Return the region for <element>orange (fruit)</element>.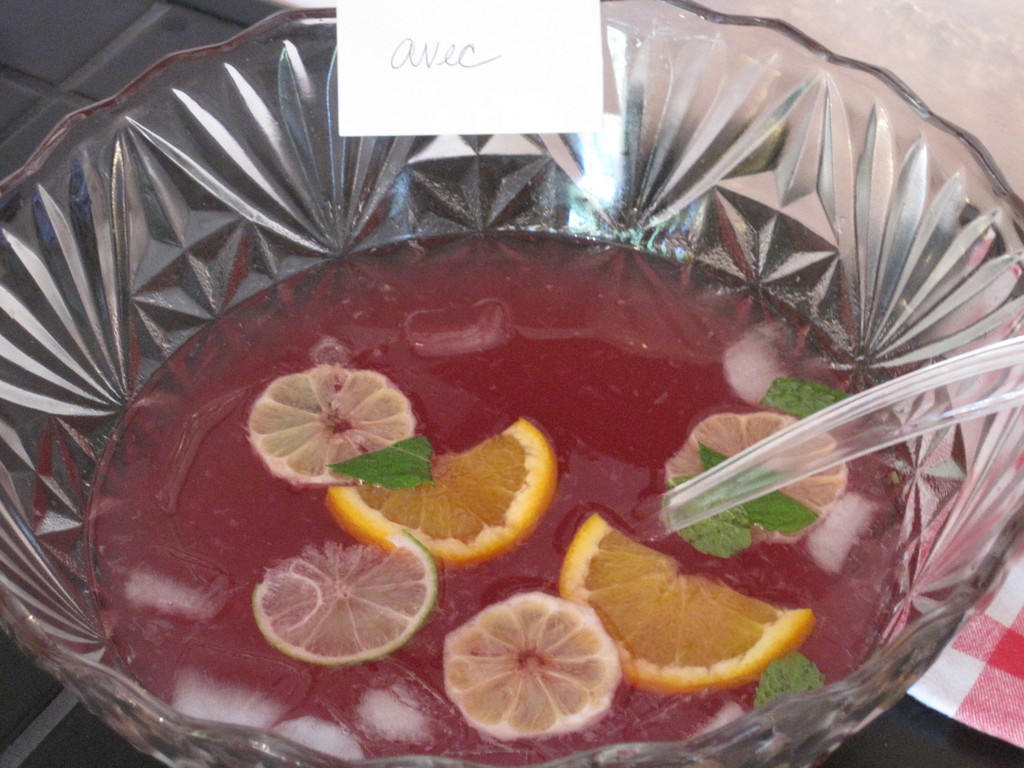
detection(325, 417, 557, 571).
